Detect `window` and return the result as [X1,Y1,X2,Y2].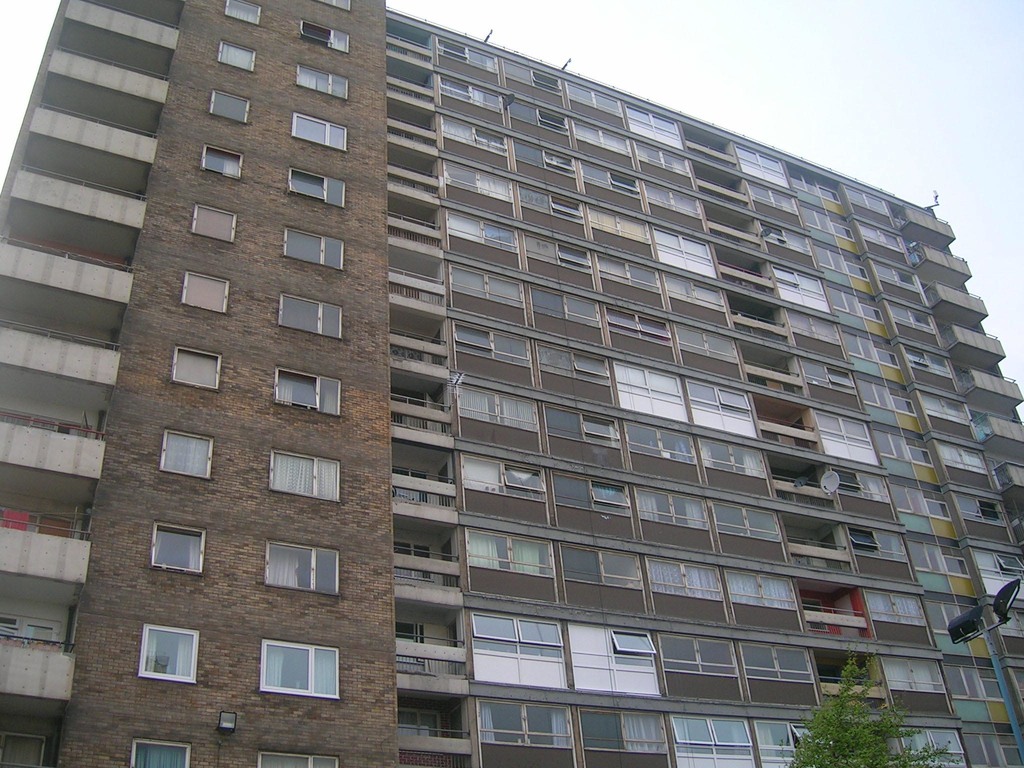
[228,0,258,28].
